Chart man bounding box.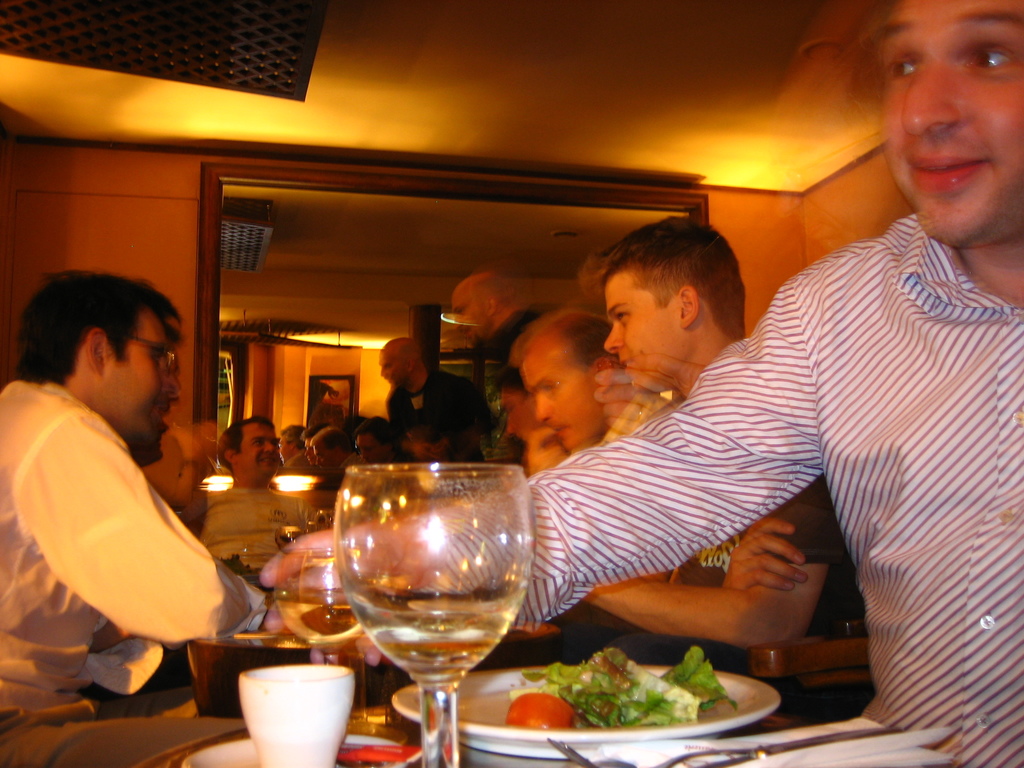
Charted: {"left": 312, "top": 430, "right": 362, "bottom": 471}.
